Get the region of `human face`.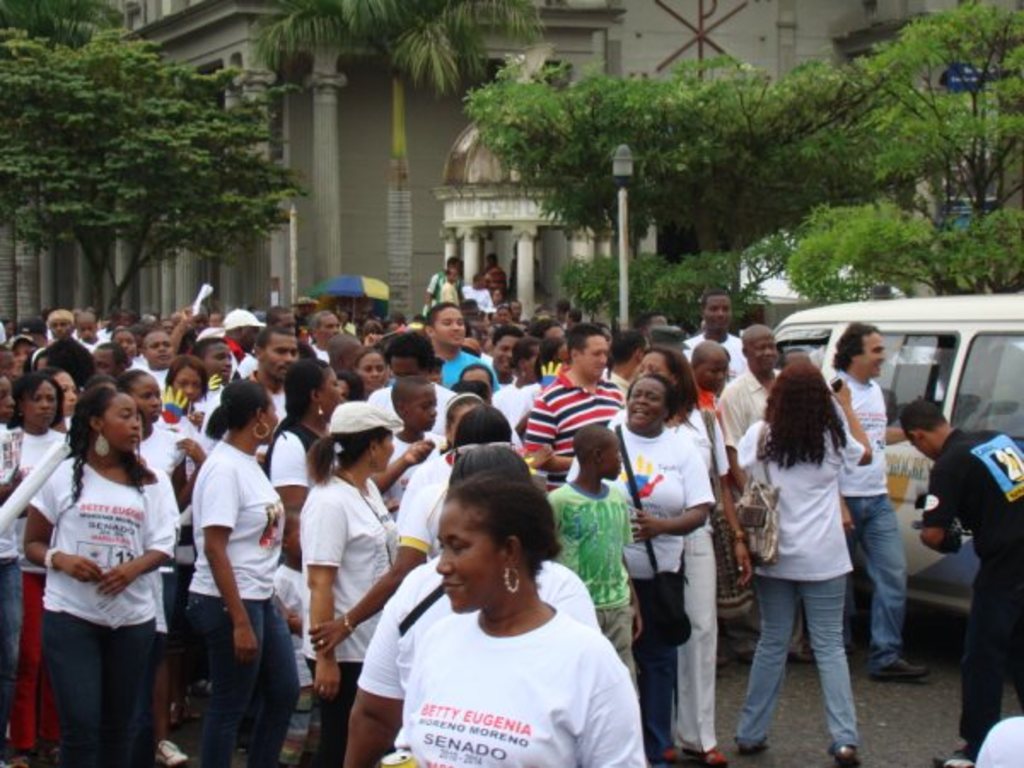
x1=490 y1=329 x2=515 y2=374.
